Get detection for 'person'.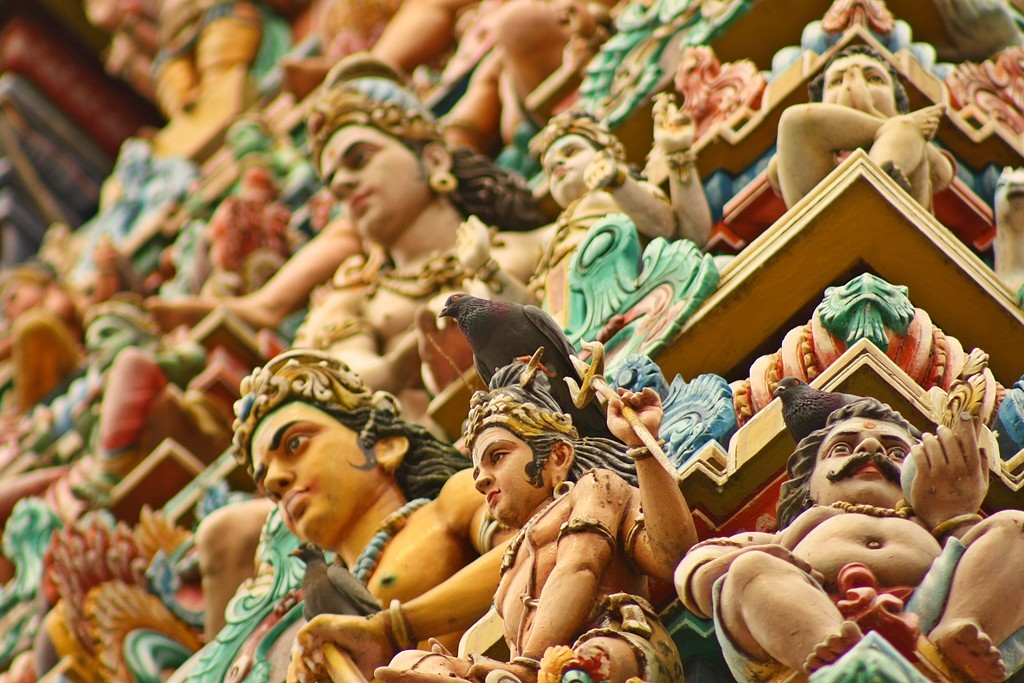
Detection: x1=286 y1=347 x2=711 y2=682.
